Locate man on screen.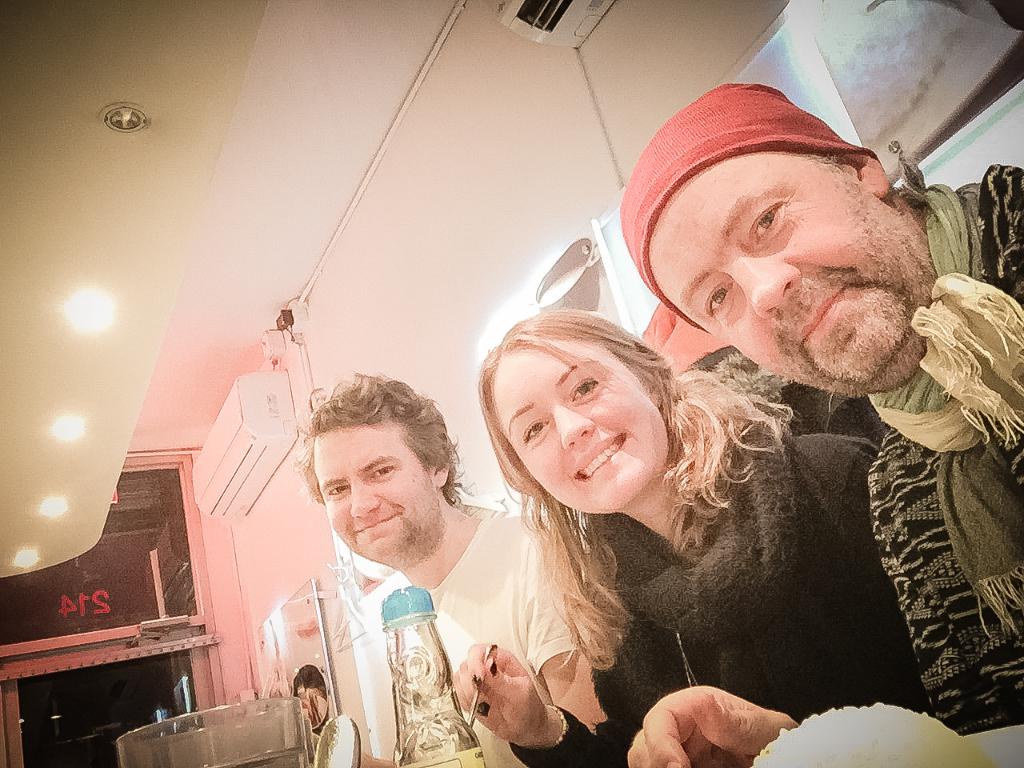
On screen at select_region(623, 78, 1023, 767).
